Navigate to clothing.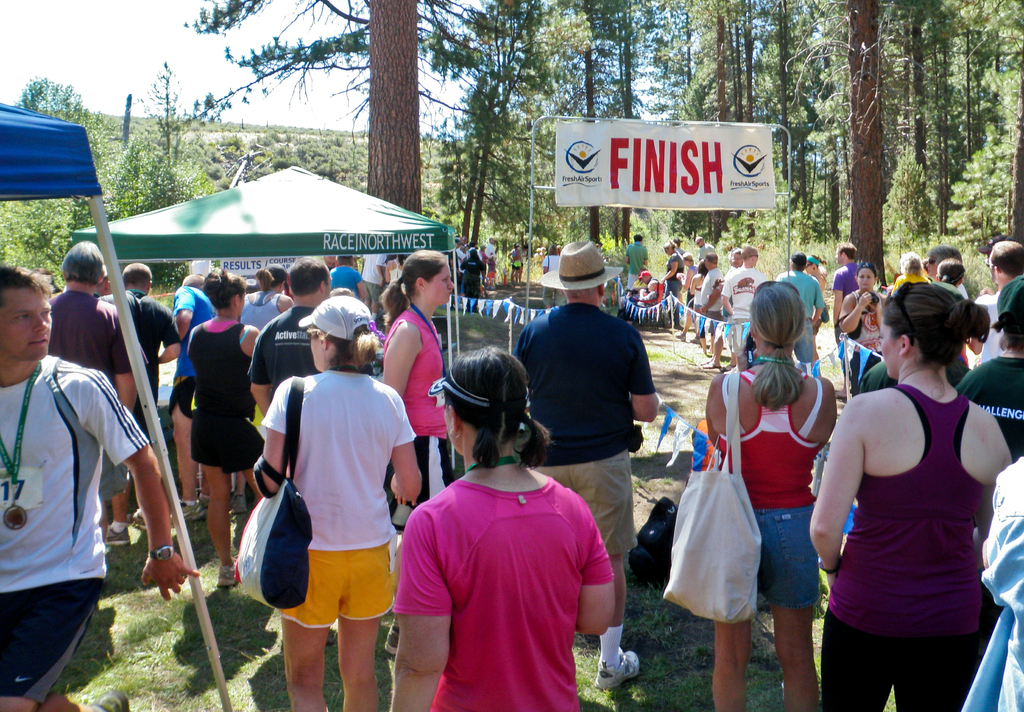
Navigation target: (left=972, top=290, right=1005, bottom=366).
